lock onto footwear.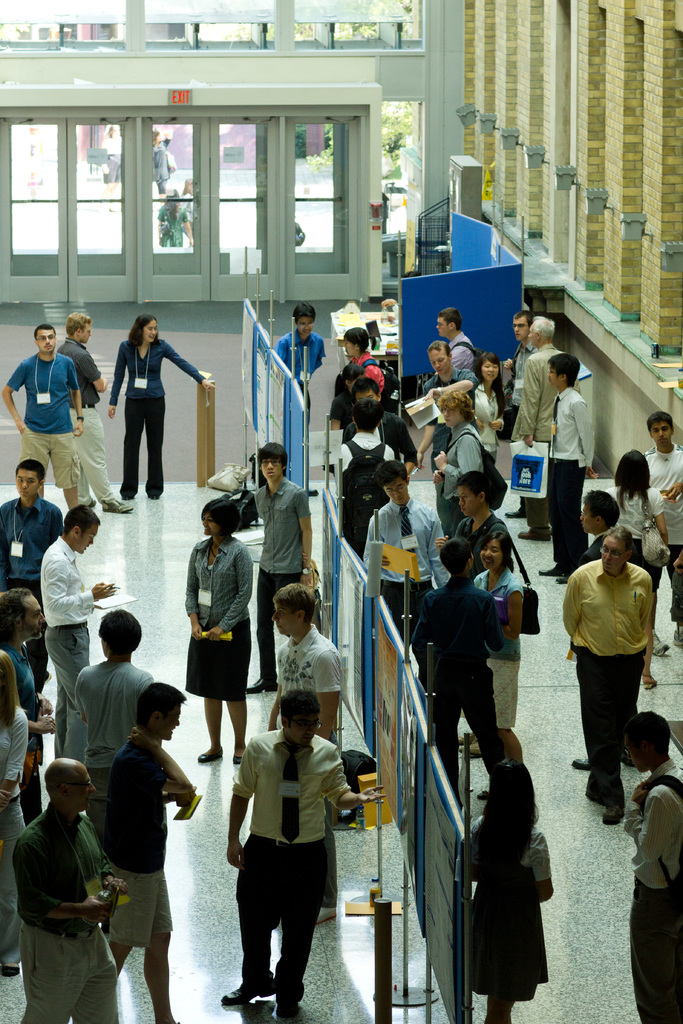
Locked: 507:509:526:524.
